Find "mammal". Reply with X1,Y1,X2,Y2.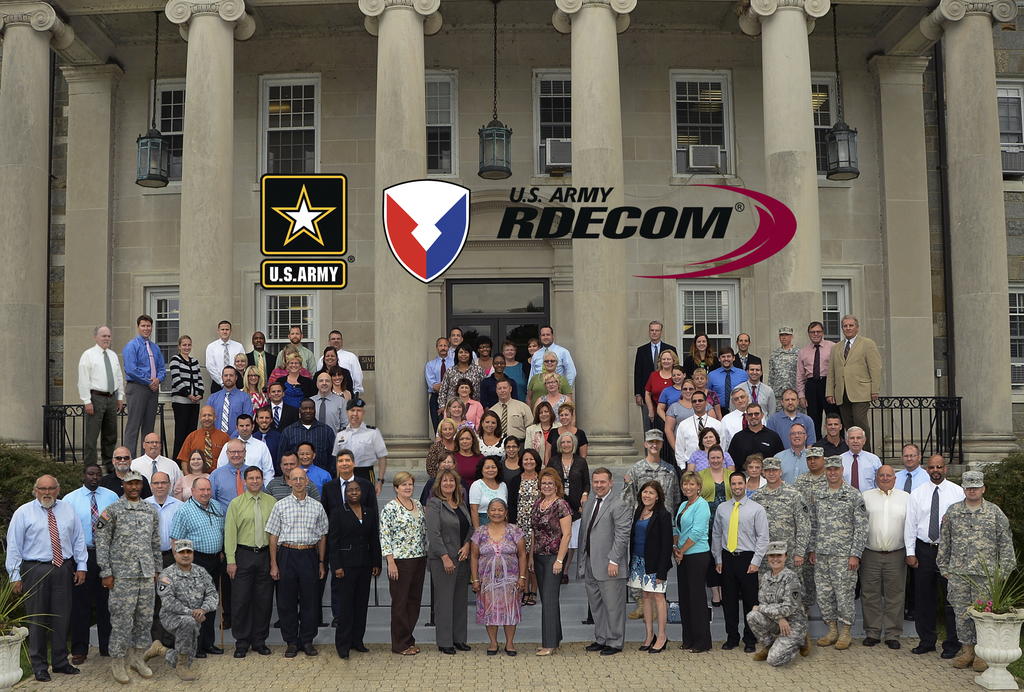
695,367,724,421.
